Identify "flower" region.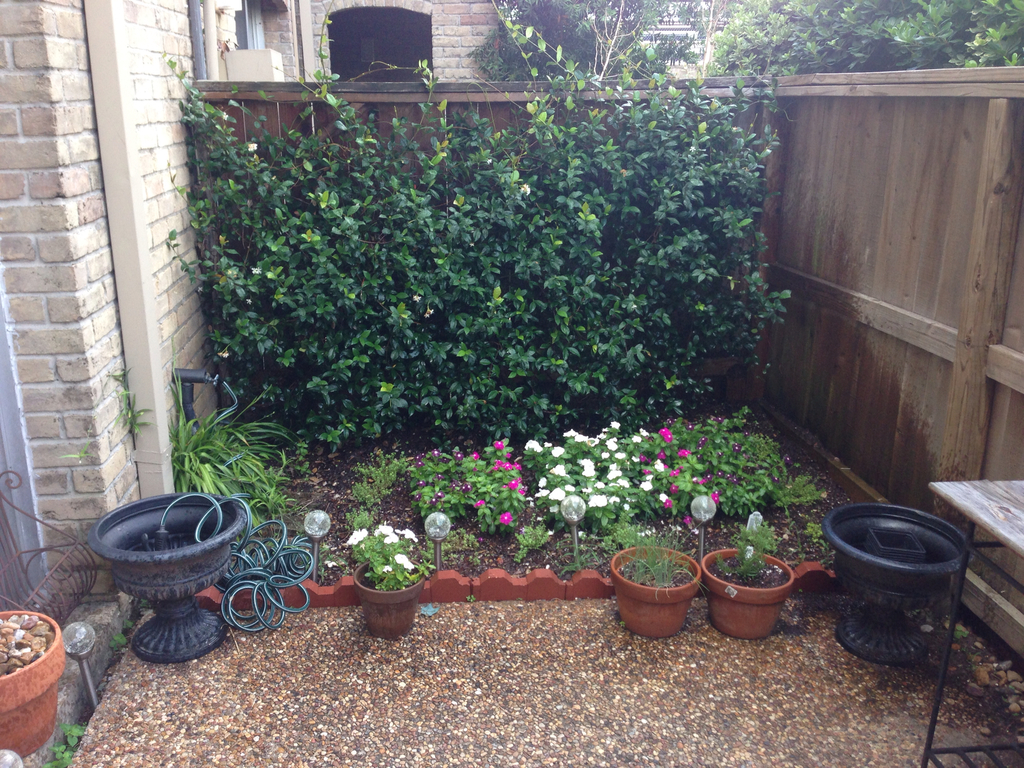
Region: x1=550 y1=464 x2=566 y2=474.
